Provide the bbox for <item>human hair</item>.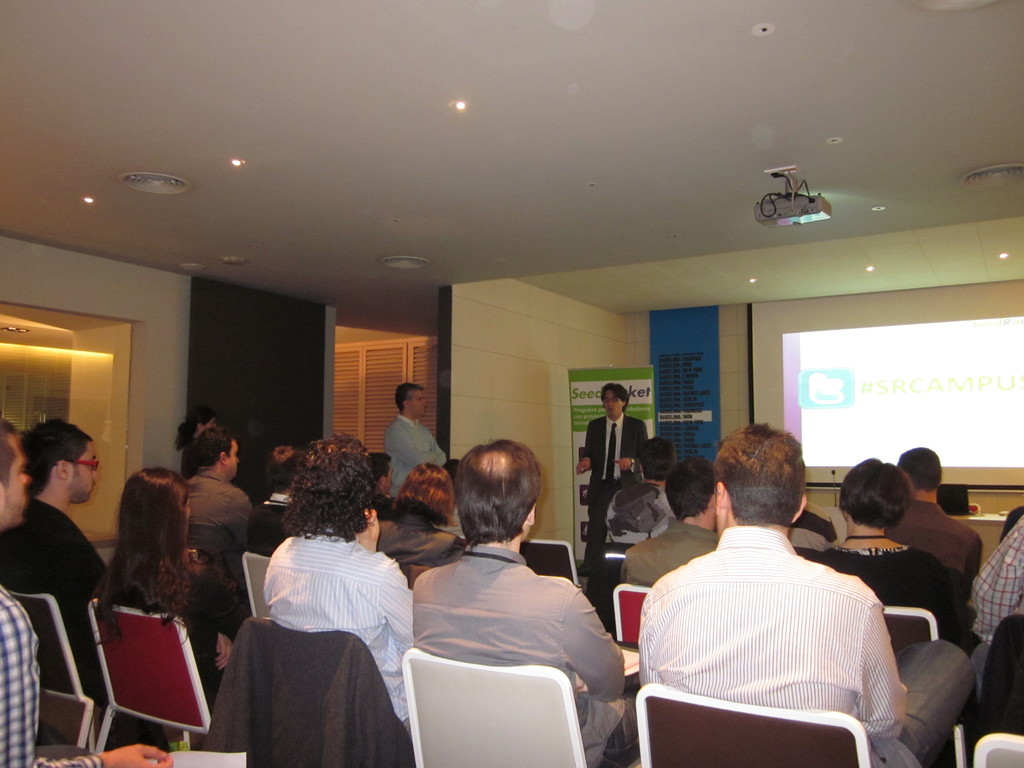
rect(666, 458, 716, 522).
